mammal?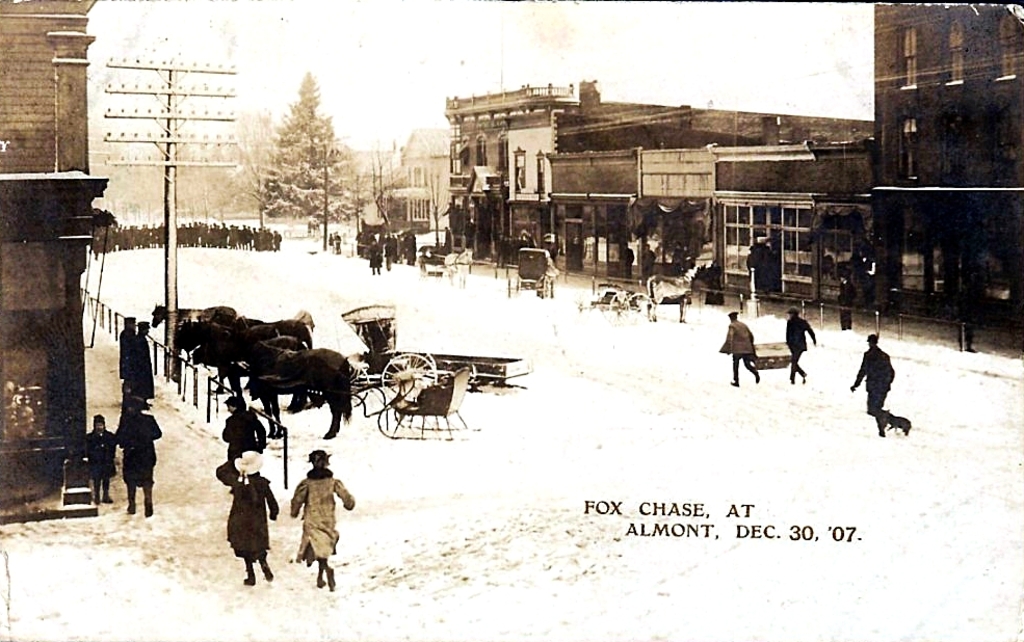
Rect(837, 277, 857, 330)
